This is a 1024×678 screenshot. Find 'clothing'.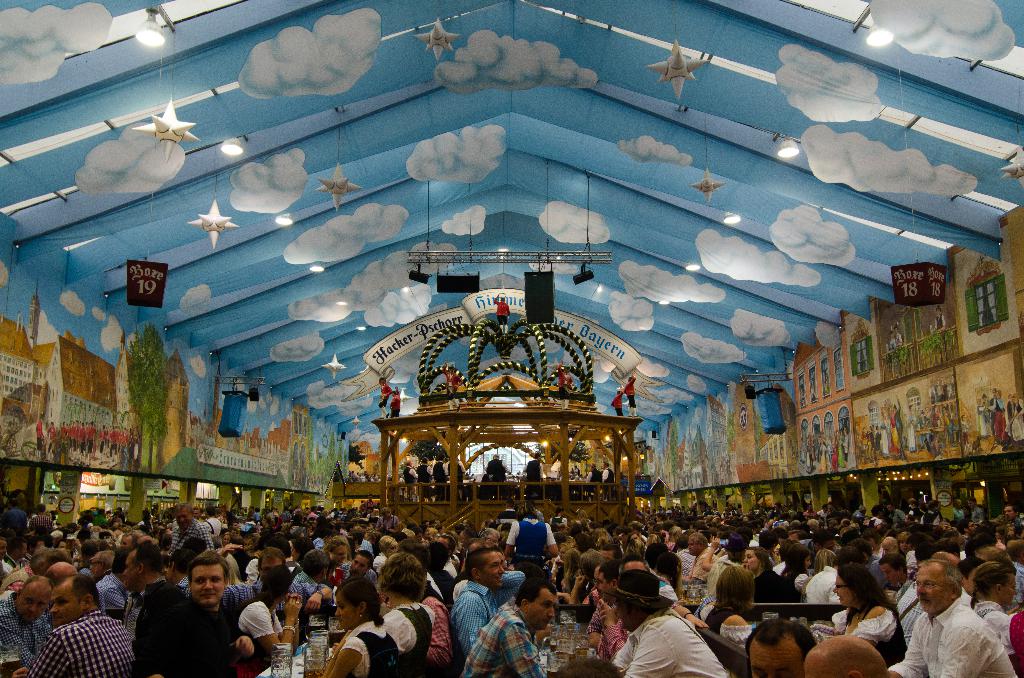
Bounding box: crop(24, 612, 134, 677).
